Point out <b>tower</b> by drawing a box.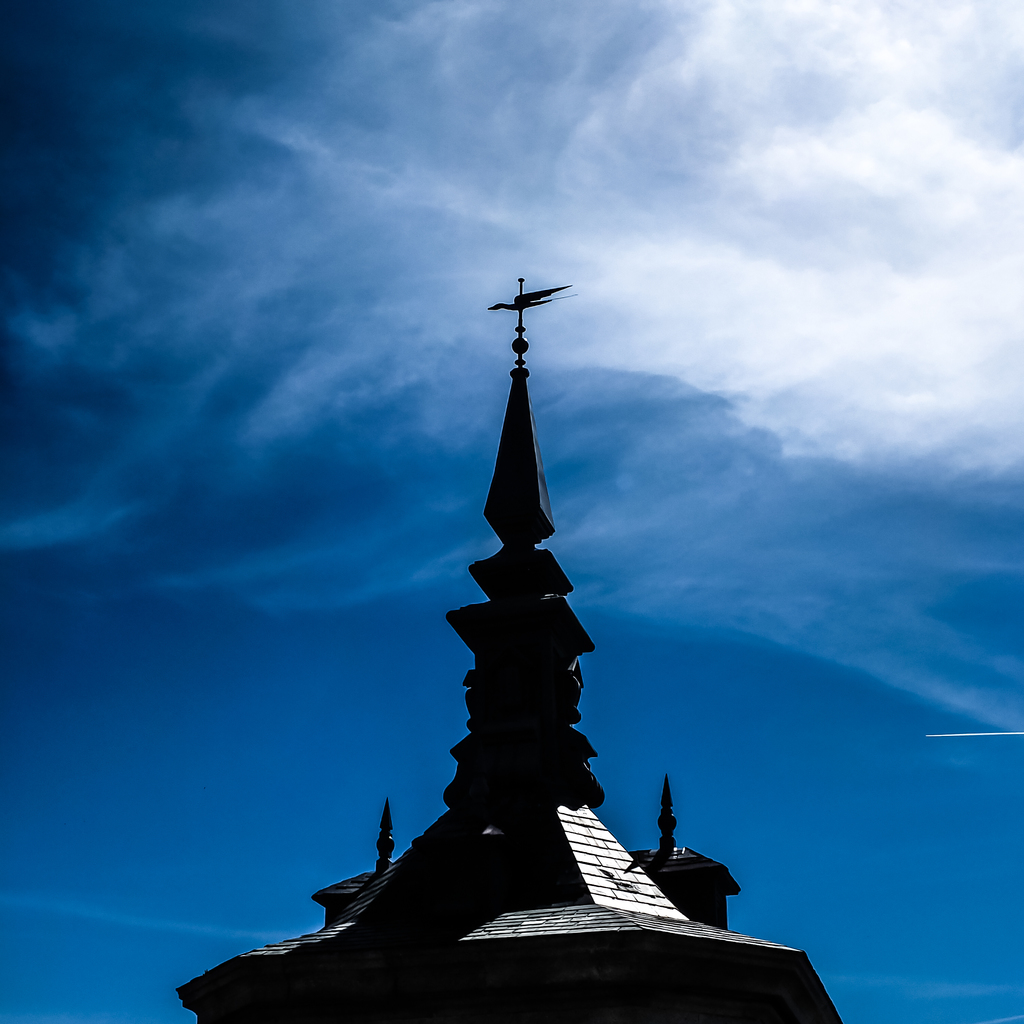
{"left": 150, "top": 225, "right": 861, "bottom": 1002}.
